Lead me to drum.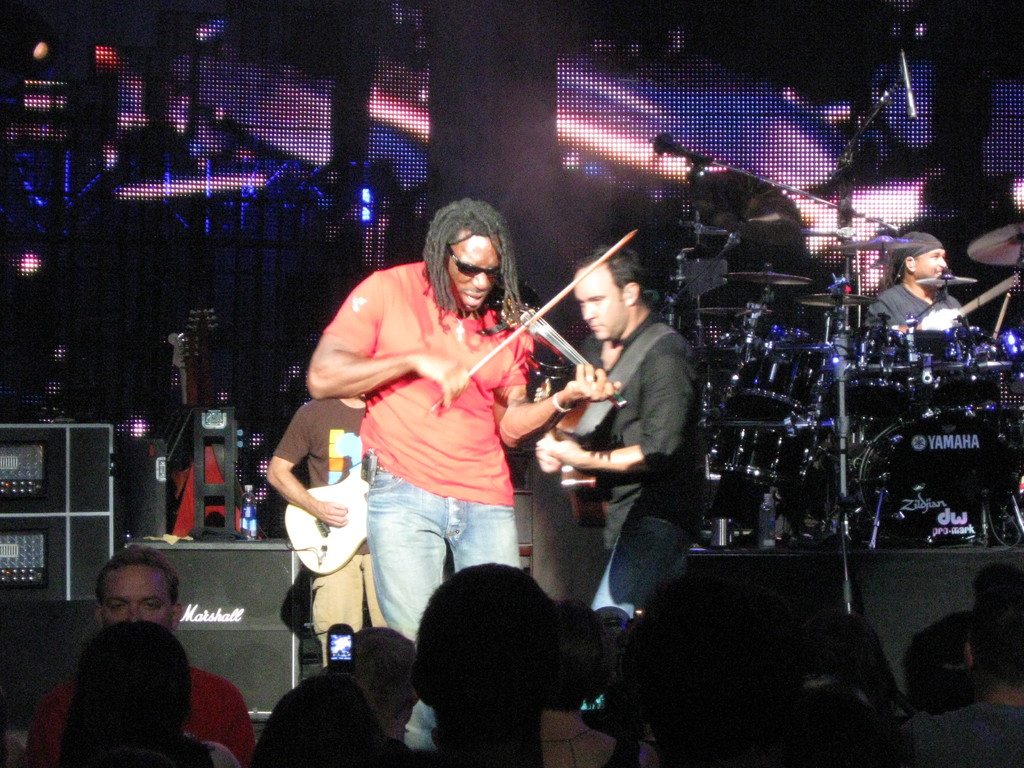
Lead to 826, 330, 912, 416.
